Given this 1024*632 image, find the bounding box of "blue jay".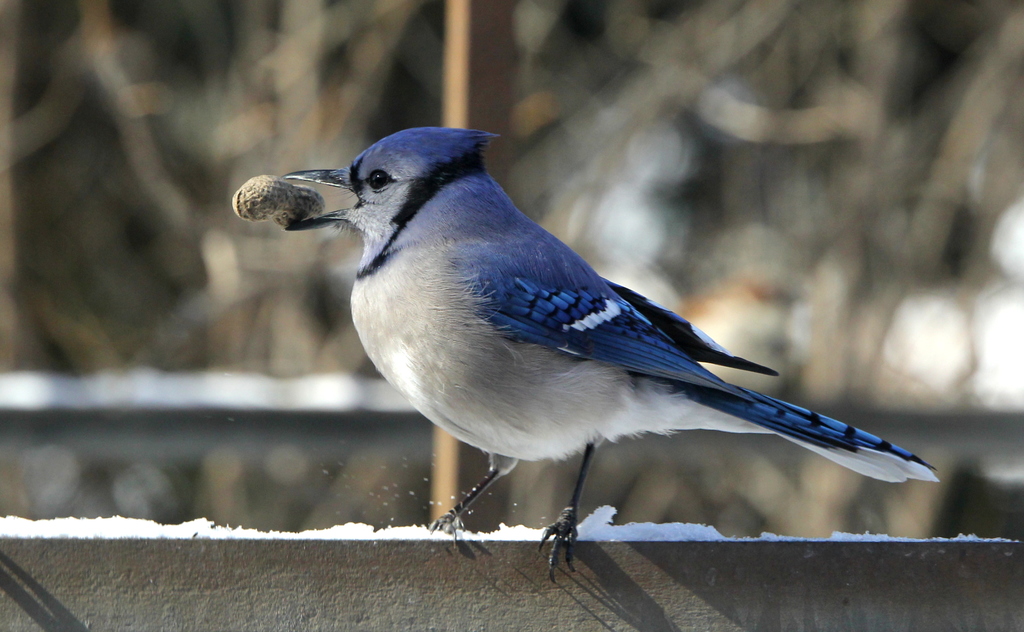
{"left": 280, "top": 128, "right": 940, "bottom": 588}.
